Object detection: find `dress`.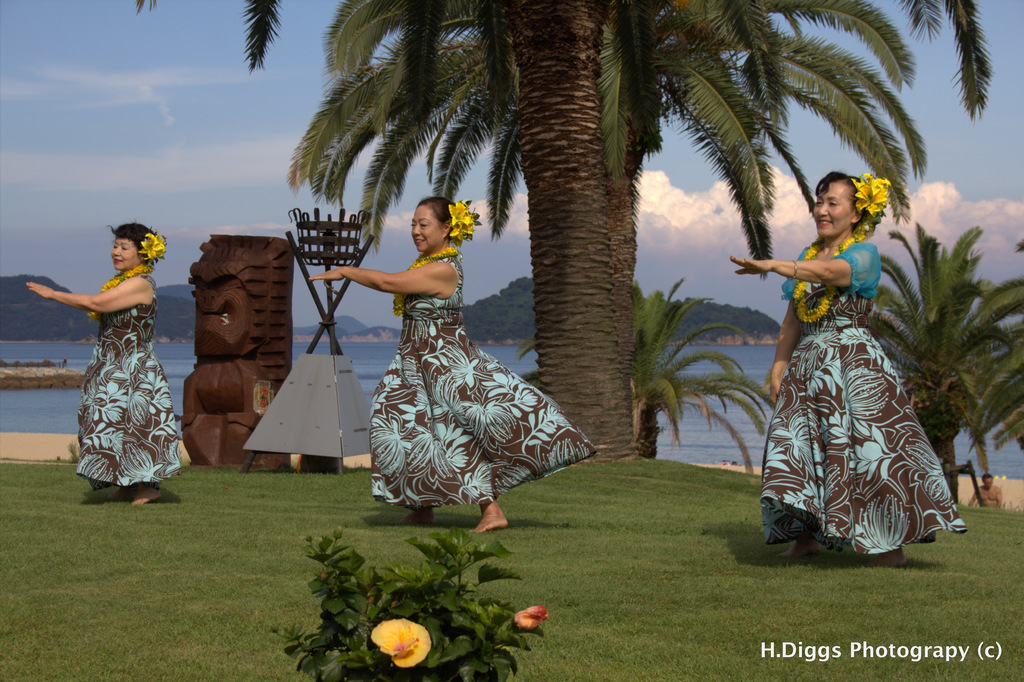
760, 282, 965, 548.
